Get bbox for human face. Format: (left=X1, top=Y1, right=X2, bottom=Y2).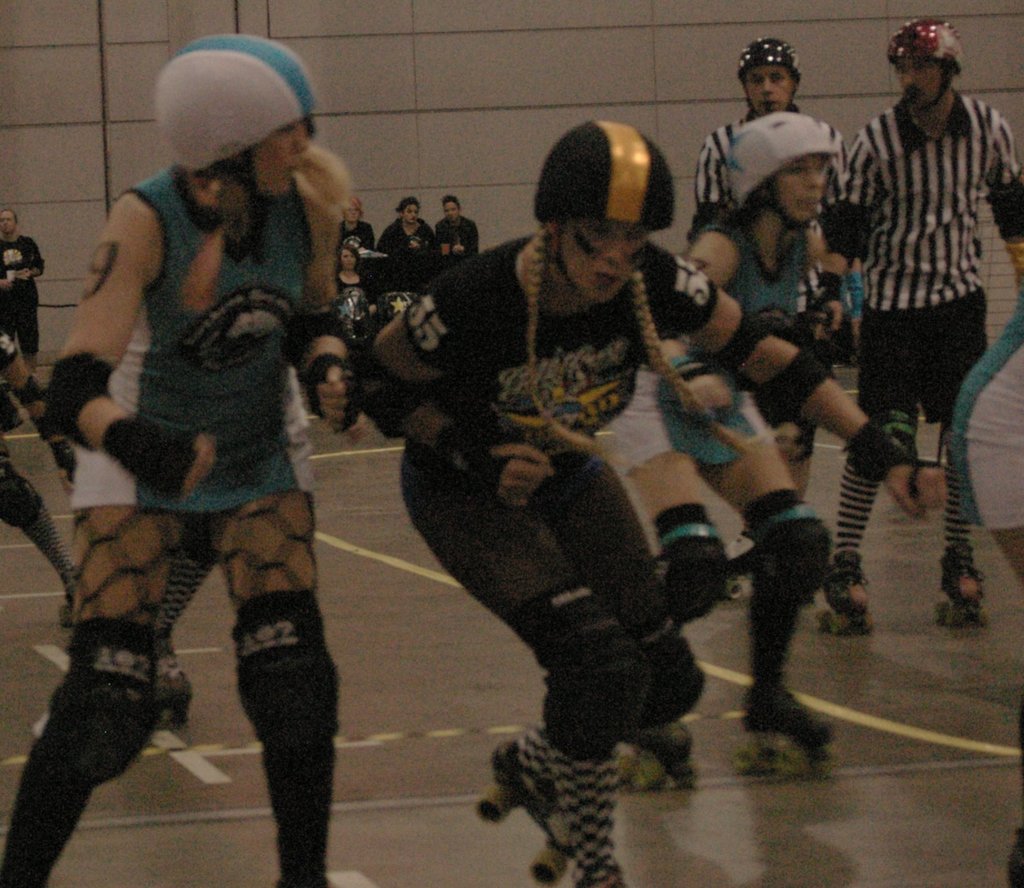
(left=340, top=245, right=360, bottom=274).
